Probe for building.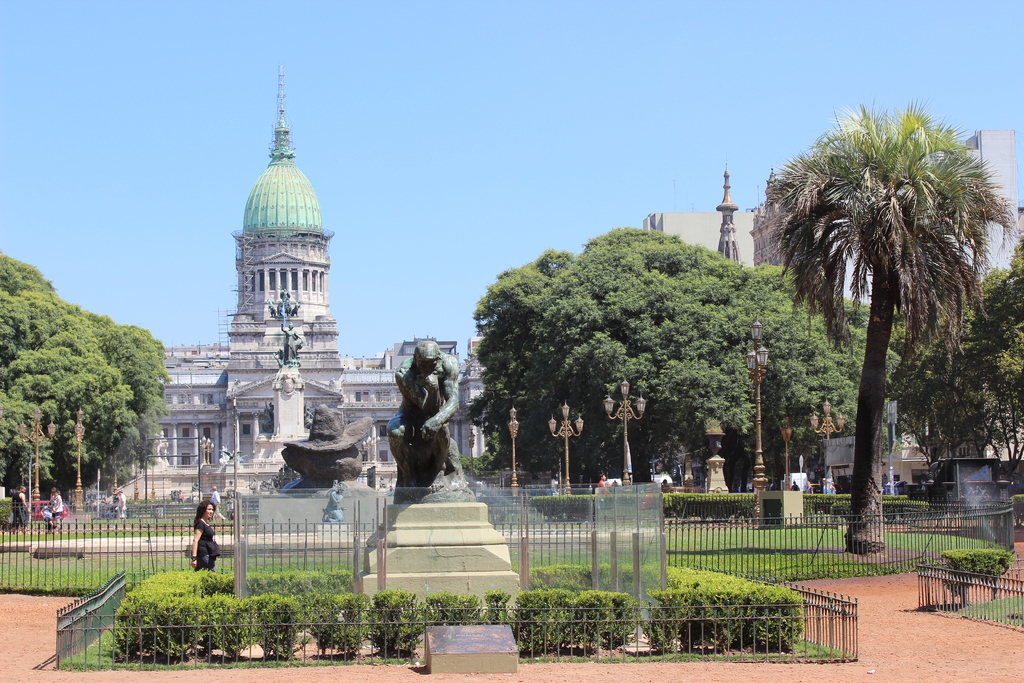
Probe result: pyautogui.locateOnScreen(391, 341, 451, 365).
